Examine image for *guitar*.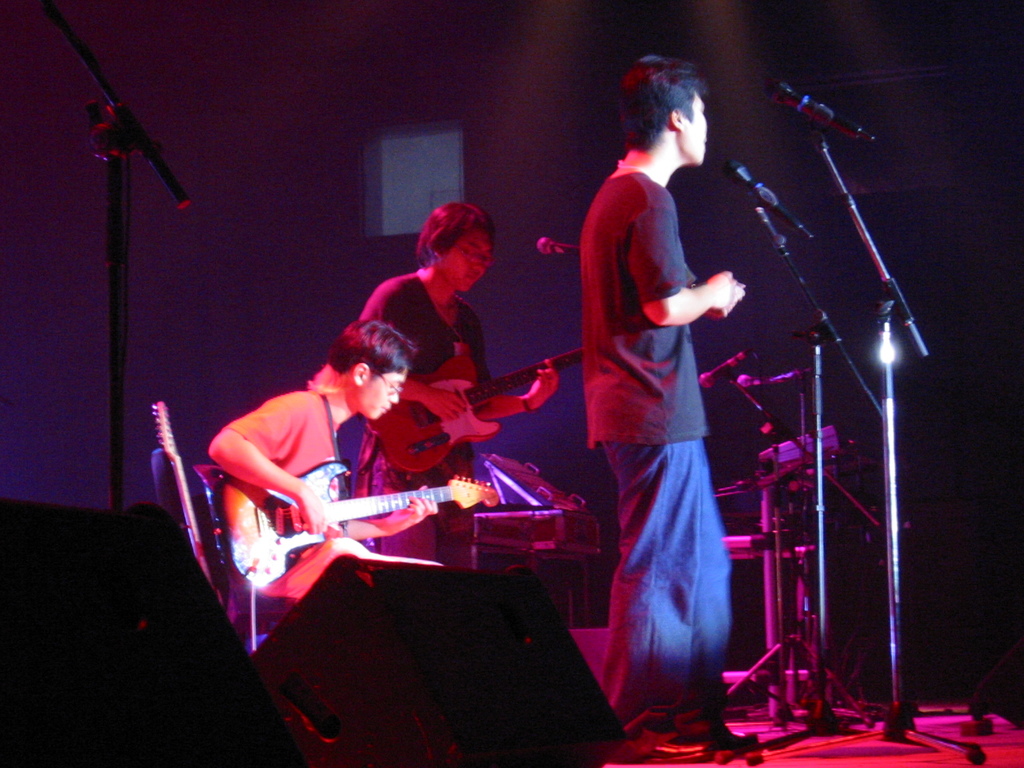
Examination result: Rect(152, 399, 221, 581).
